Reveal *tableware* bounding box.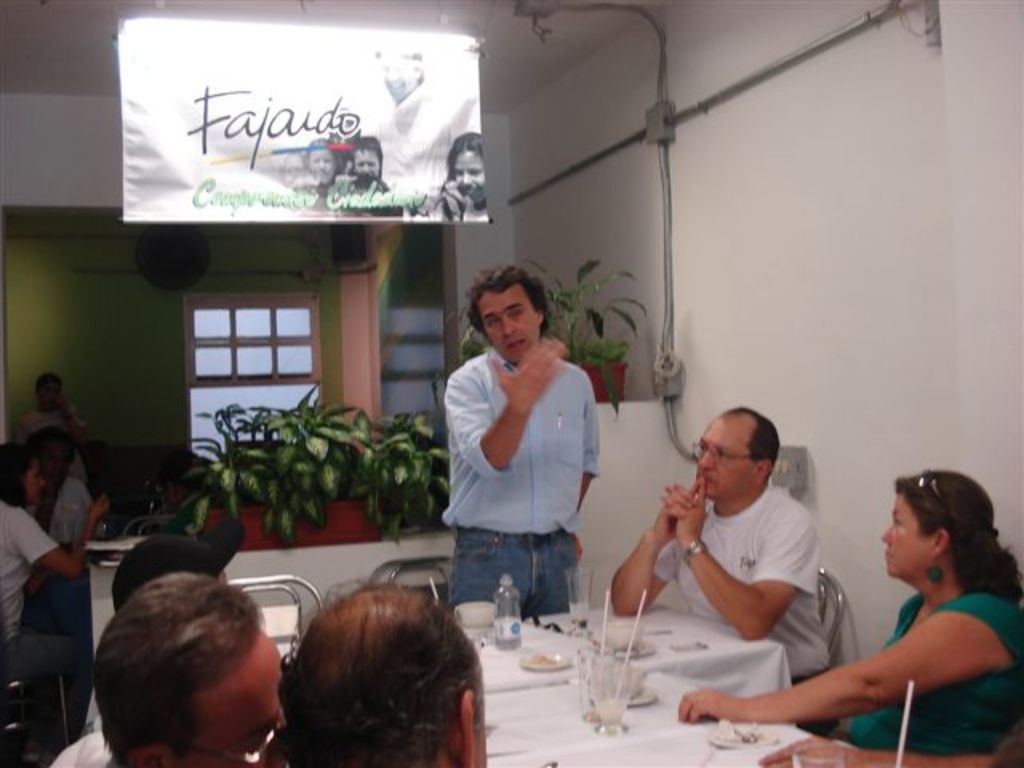
Revealed: BBox(574, 654, 598, 728).
